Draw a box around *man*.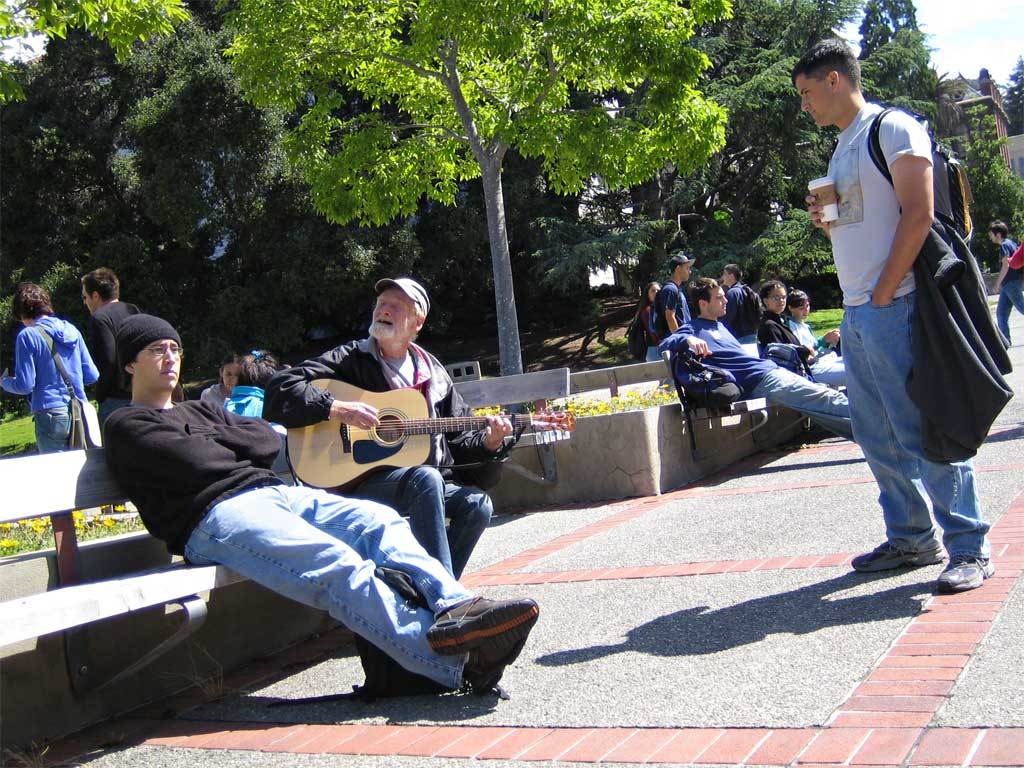
locate(789, 35, 996, 592).
